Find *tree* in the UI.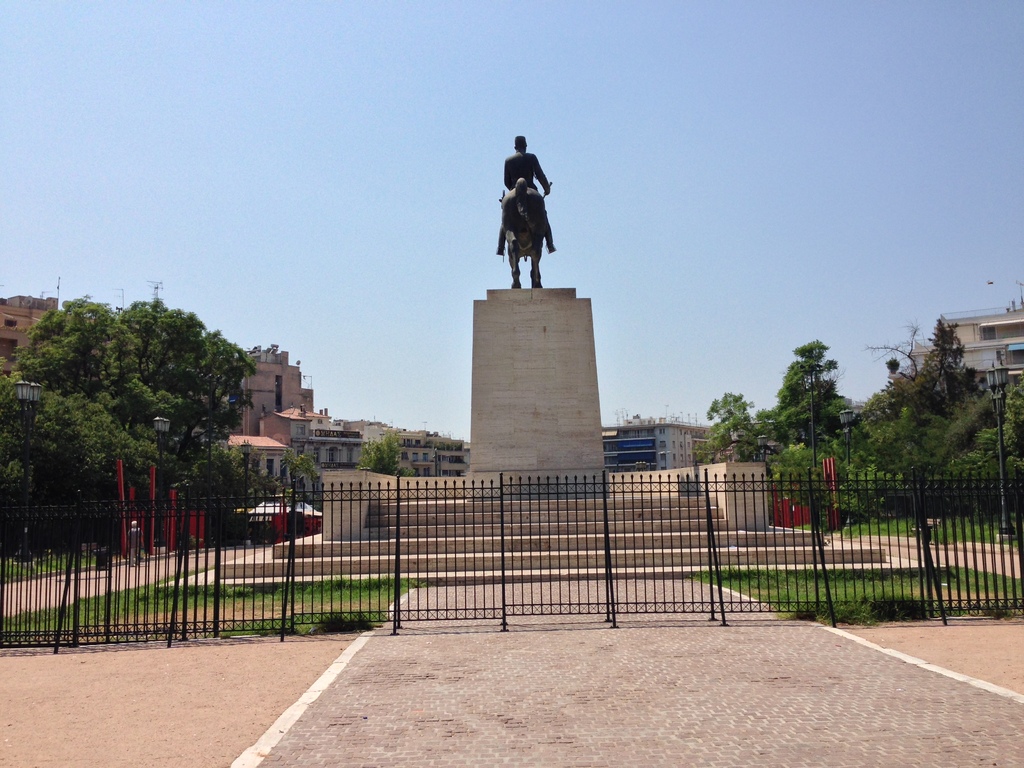
UI element at locate(275, 443, 321, 505).
